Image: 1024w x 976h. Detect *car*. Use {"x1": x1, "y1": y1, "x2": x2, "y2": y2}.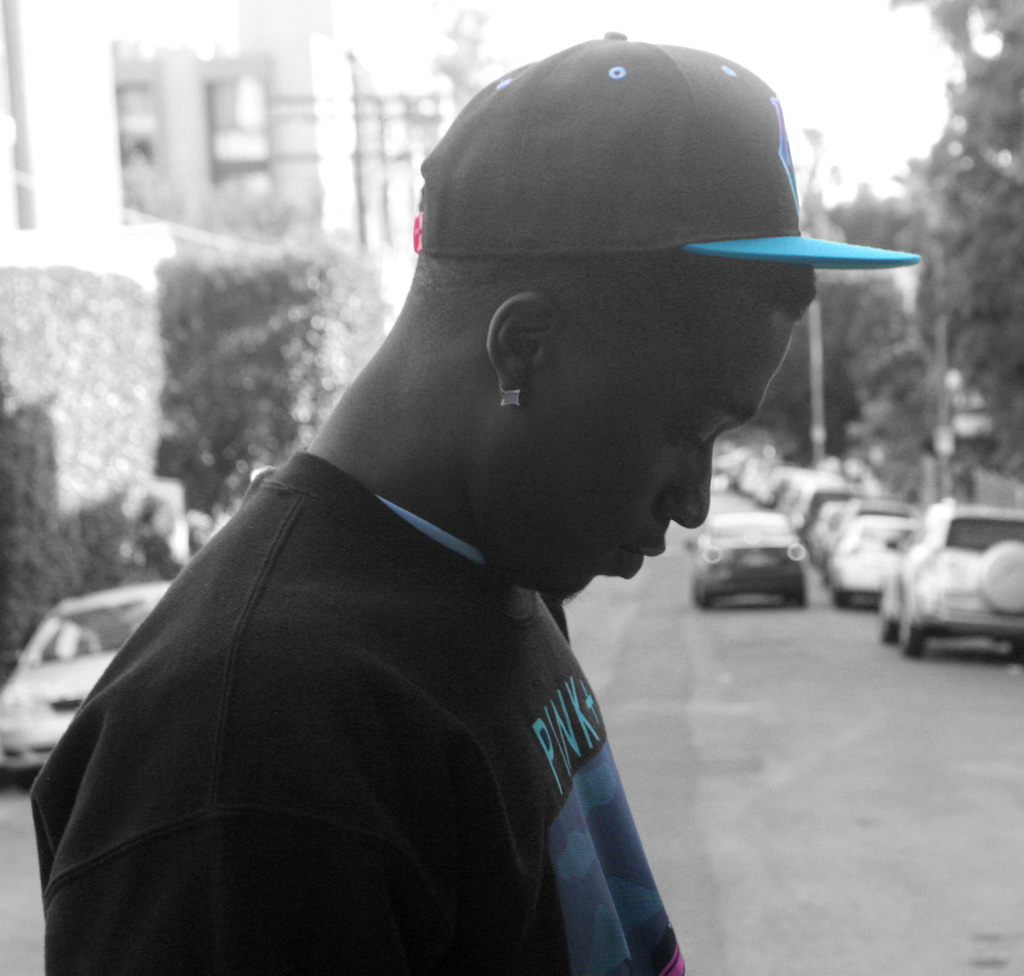
{"x1": 825, "y1": 510, "x2": 938, "y2": 603}.
